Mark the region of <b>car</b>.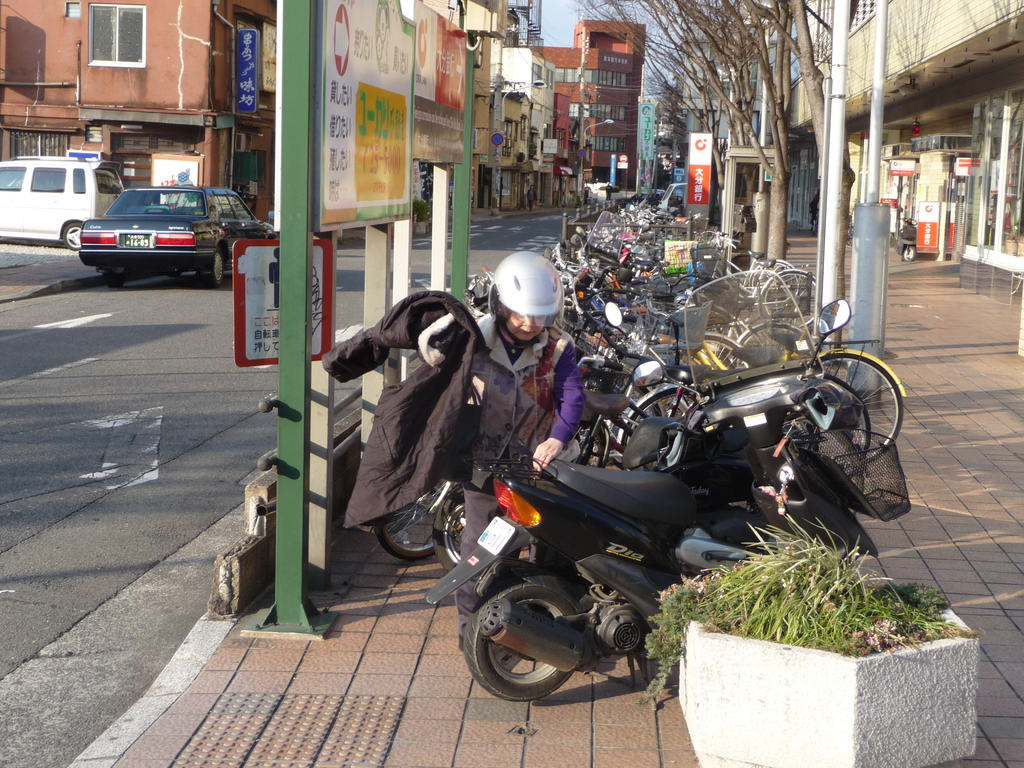
Region: {"left": 64, "top": 175, "right": 262, "bottom": 276}.
